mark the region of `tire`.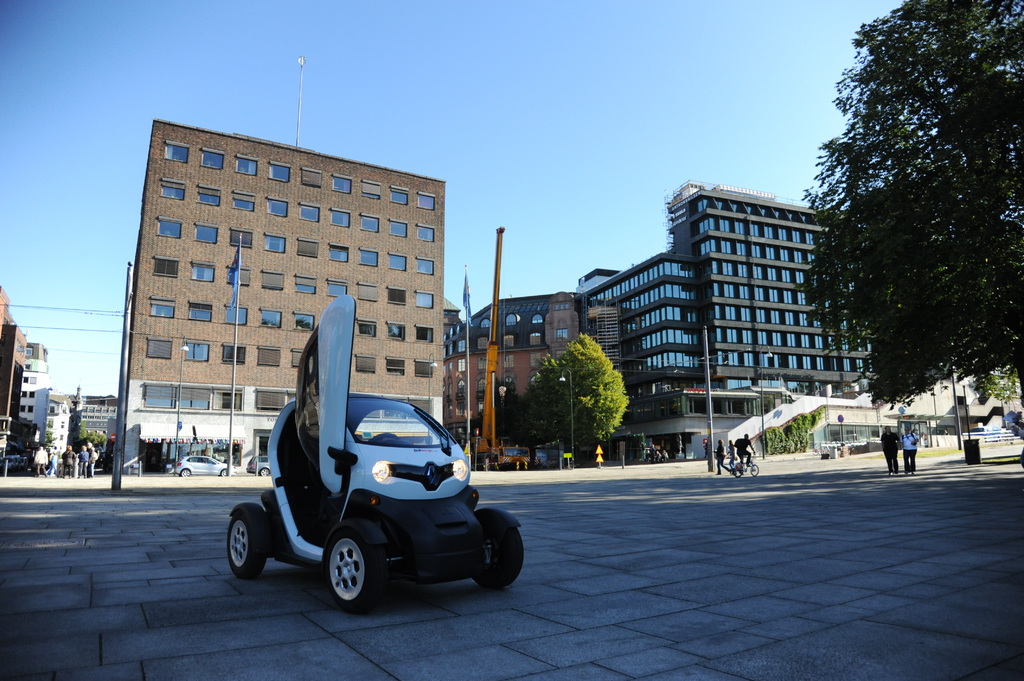
Region: <region>747, 464, 762, 477</region>.
